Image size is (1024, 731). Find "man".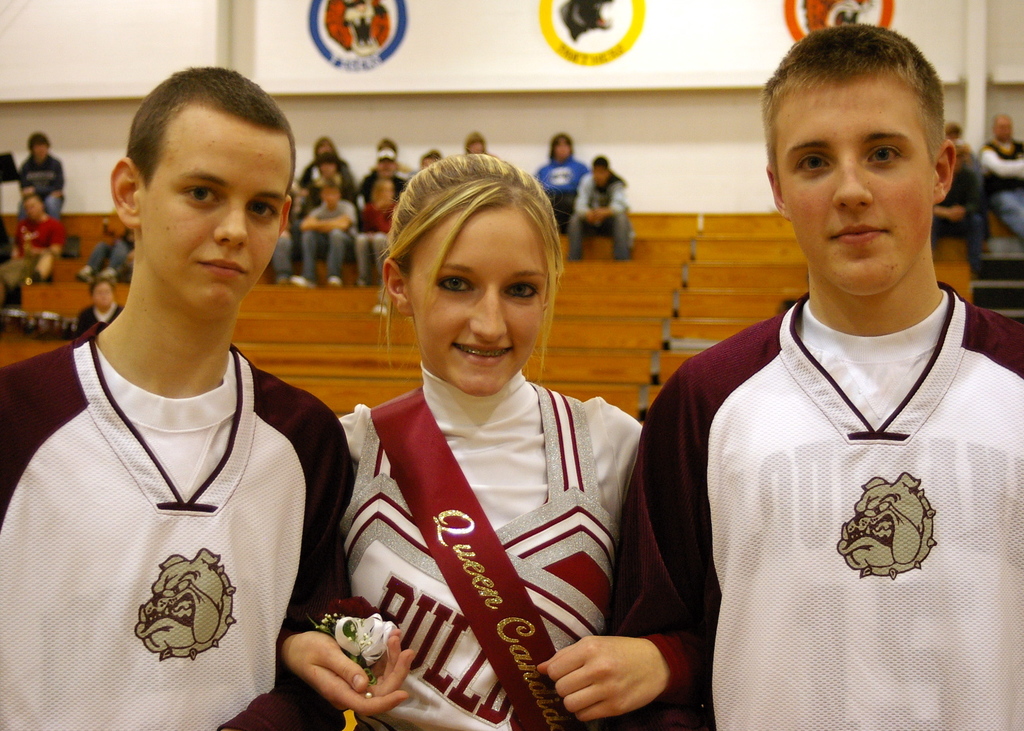
563/152/633/261.
